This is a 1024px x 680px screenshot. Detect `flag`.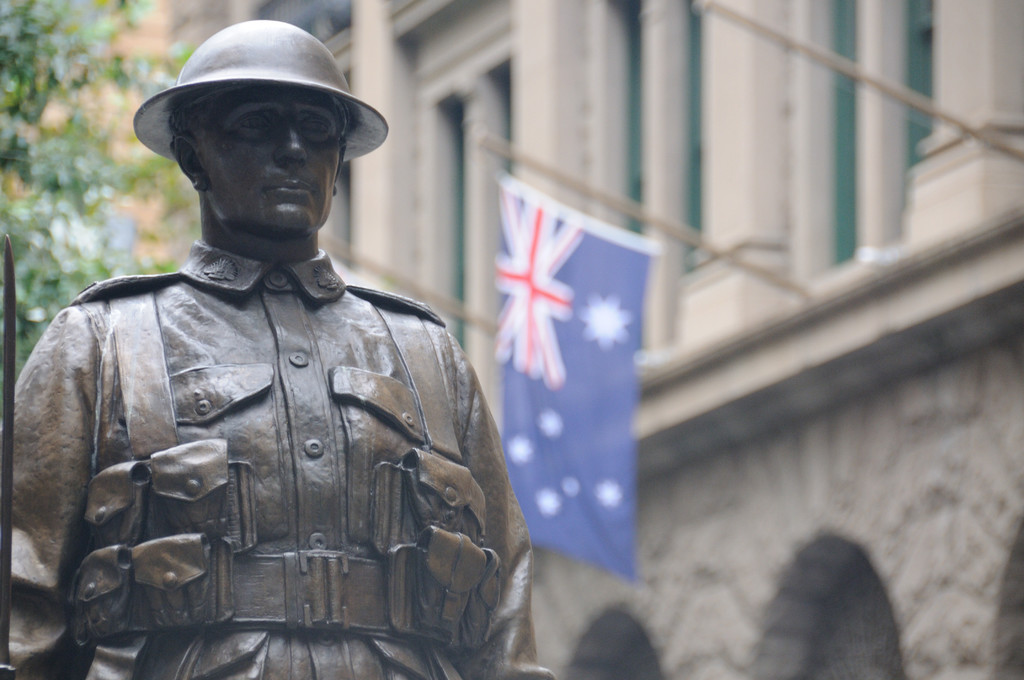
<box>465,123,651,611</box>.
